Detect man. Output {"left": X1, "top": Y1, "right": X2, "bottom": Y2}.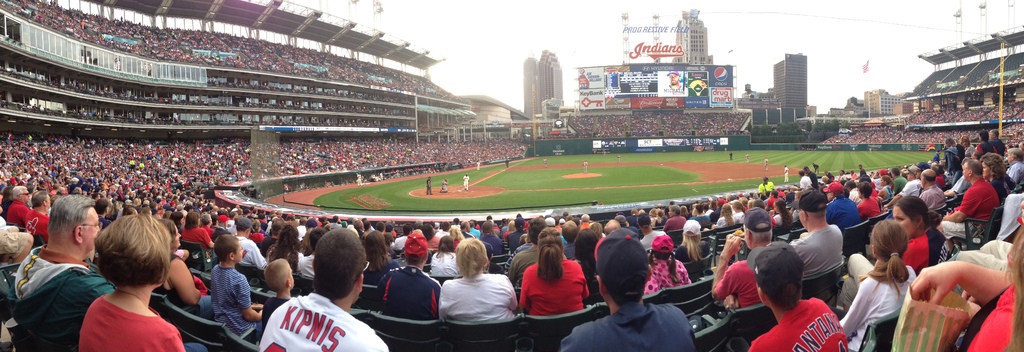
{"left": 8, "top": 190, "right": 120, "bottom": 348}.
